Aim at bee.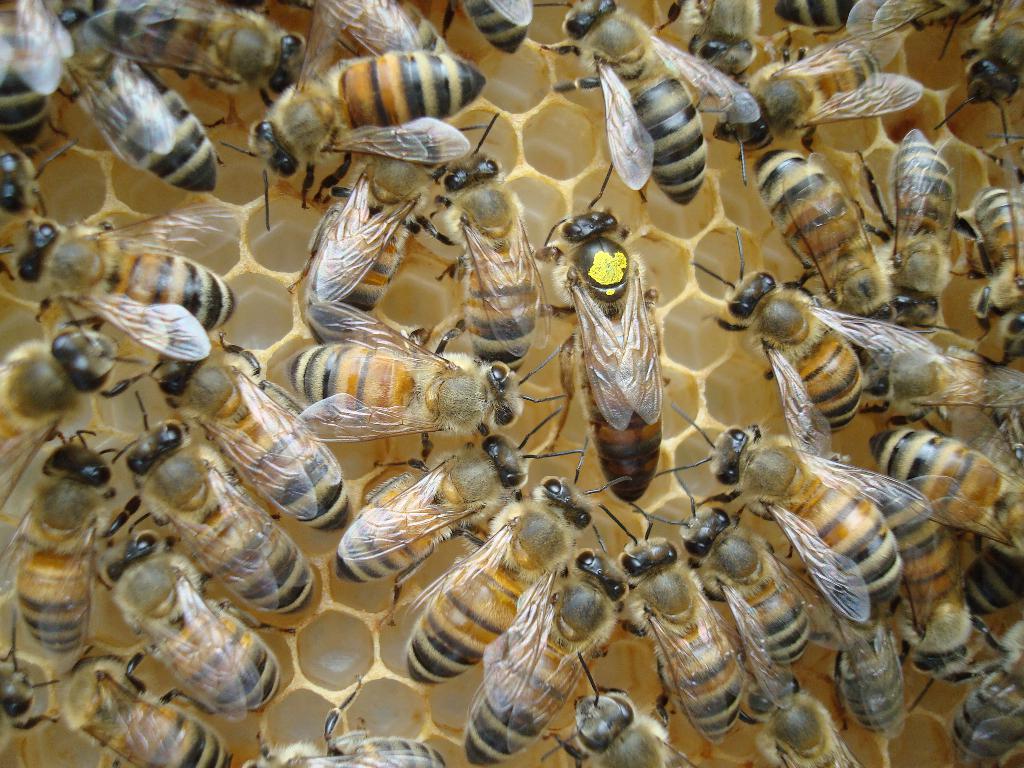
Aimed at [52, 0, 318, 97].
